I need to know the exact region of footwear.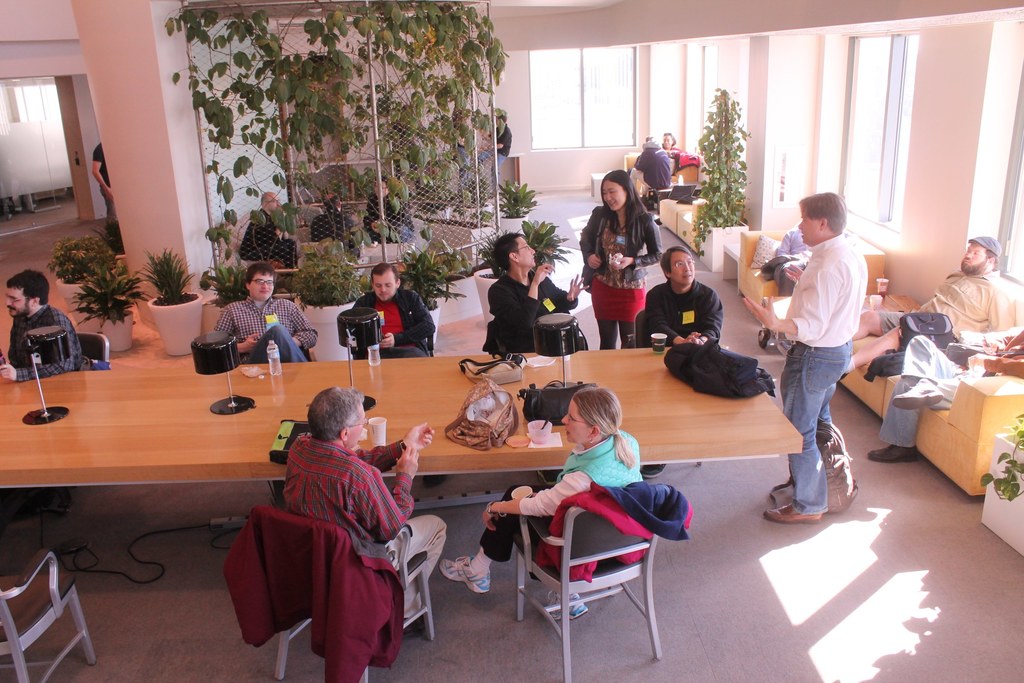
Region: 535:470:560:488.
